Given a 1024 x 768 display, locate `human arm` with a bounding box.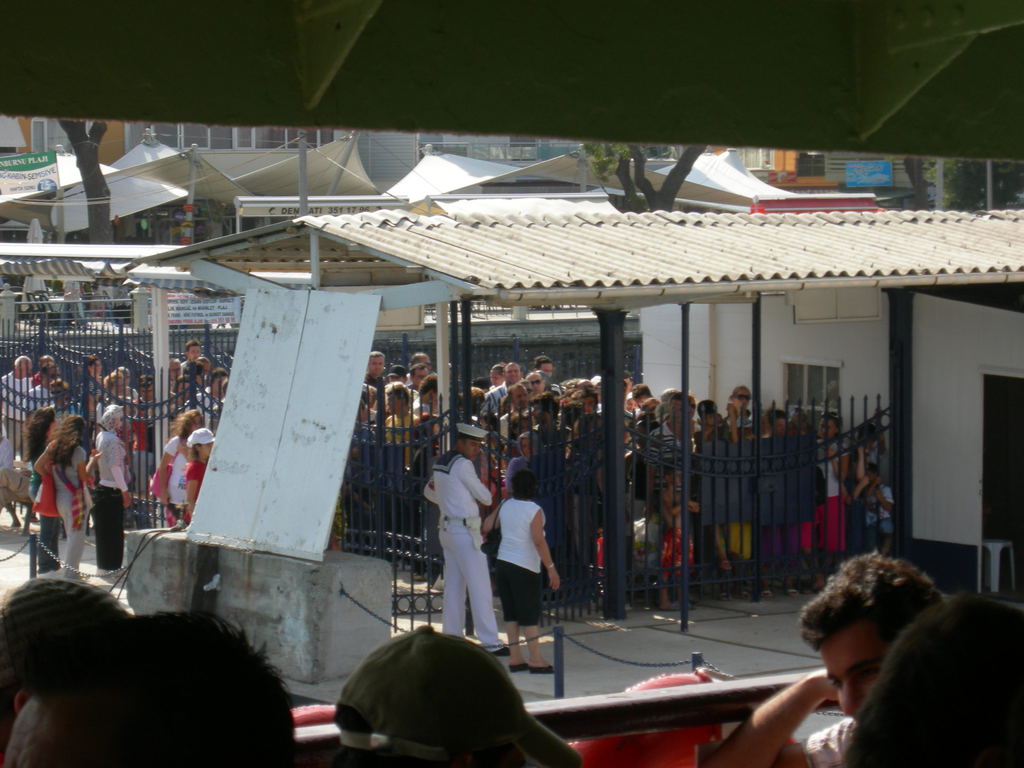
Located: [185,461,201,516].
